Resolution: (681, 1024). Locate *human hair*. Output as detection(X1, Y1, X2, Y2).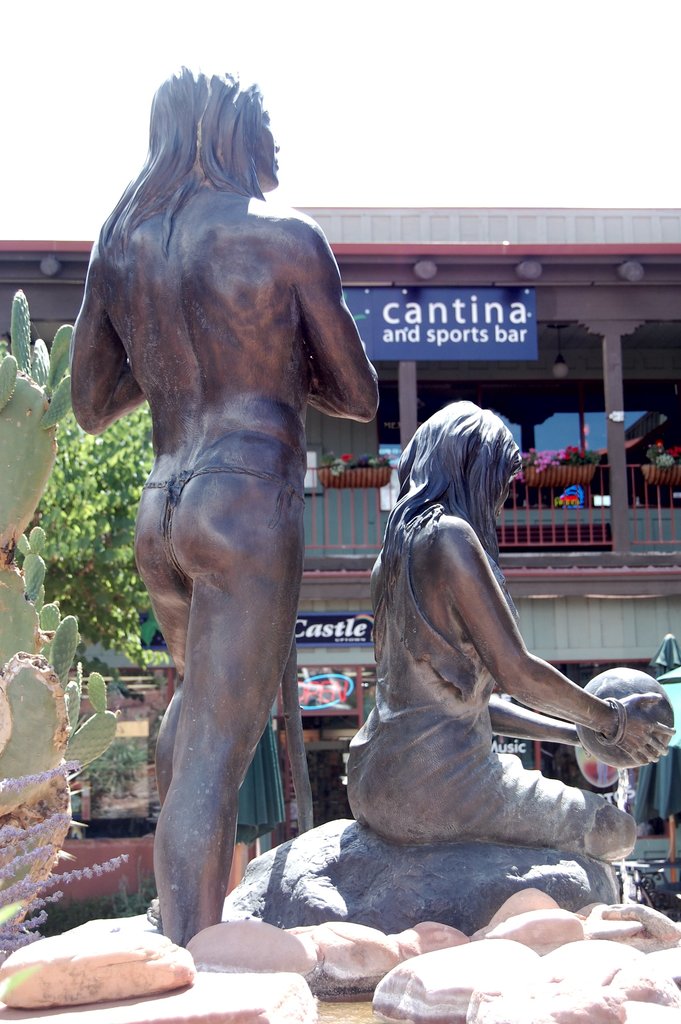
detection(124, 67, 294, 230).
